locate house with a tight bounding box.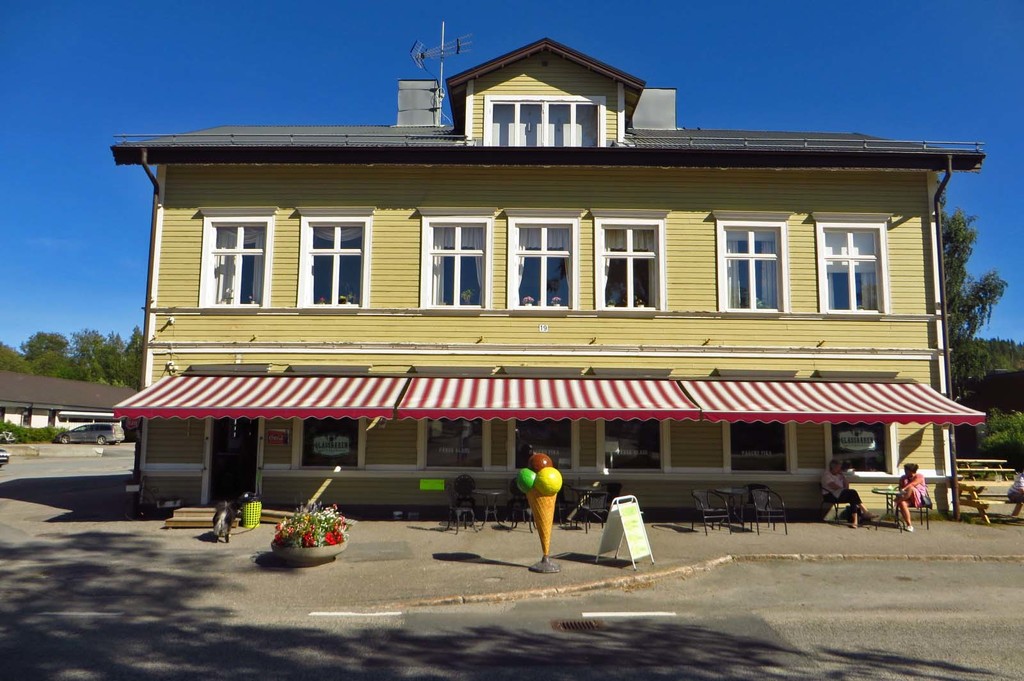
select_region(114, 40, 988, 518).
